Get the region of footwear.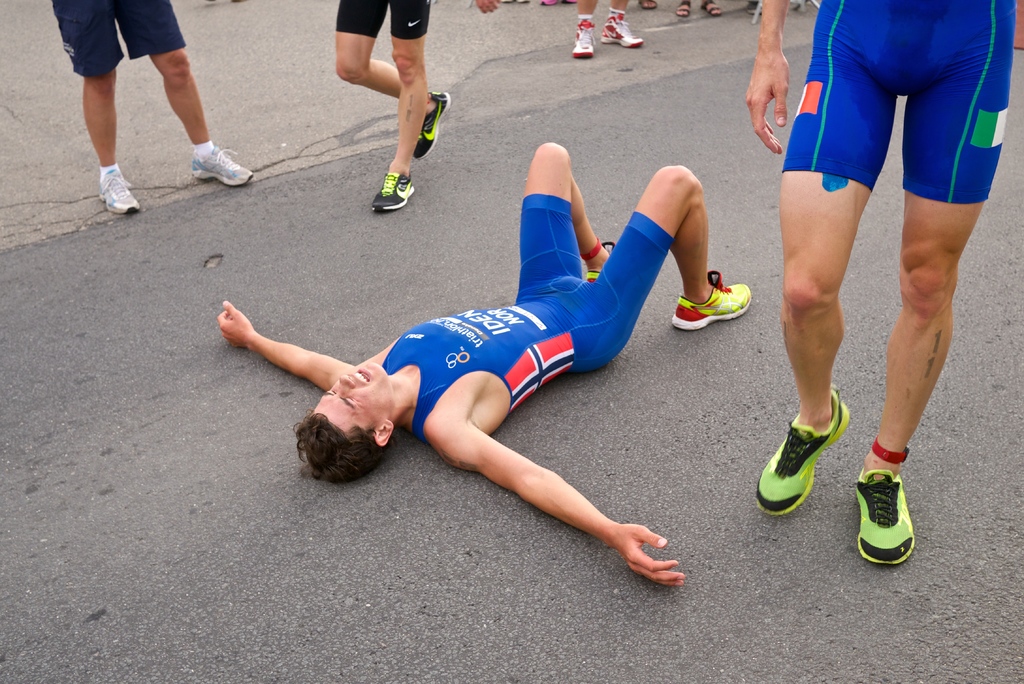
box=[189, 145, 253, 188].
